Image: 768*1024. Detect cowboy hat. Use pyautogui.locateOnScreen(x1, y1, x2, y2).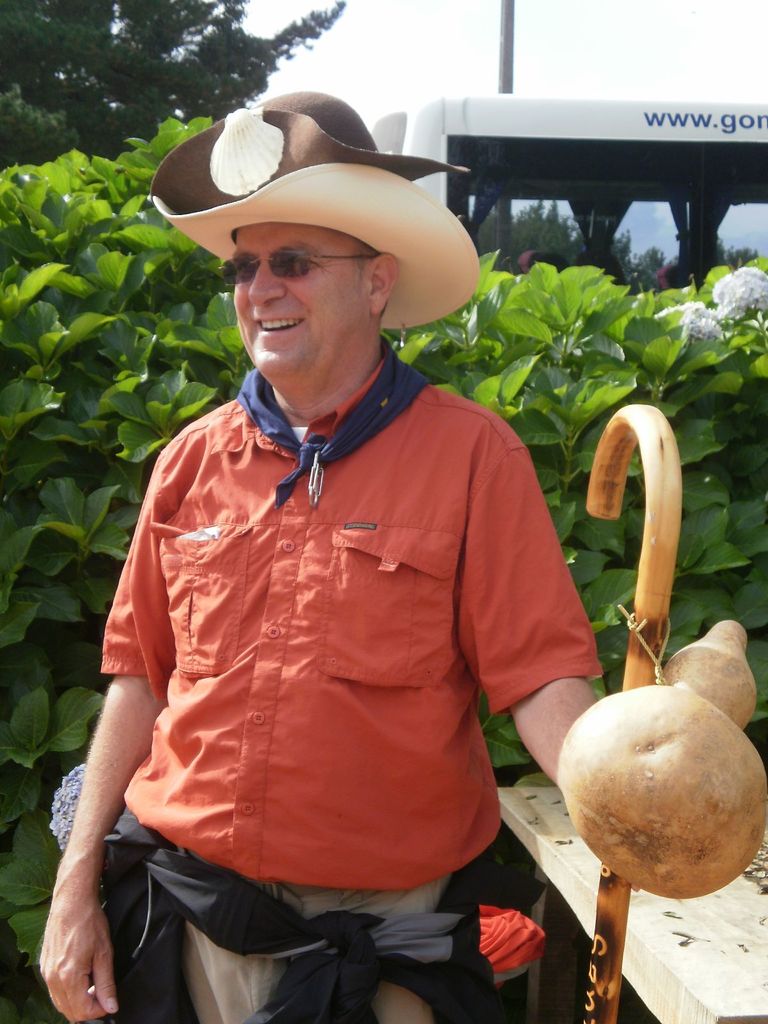
pyautogui.locateOnScreen(150, 162, 475, 330).
